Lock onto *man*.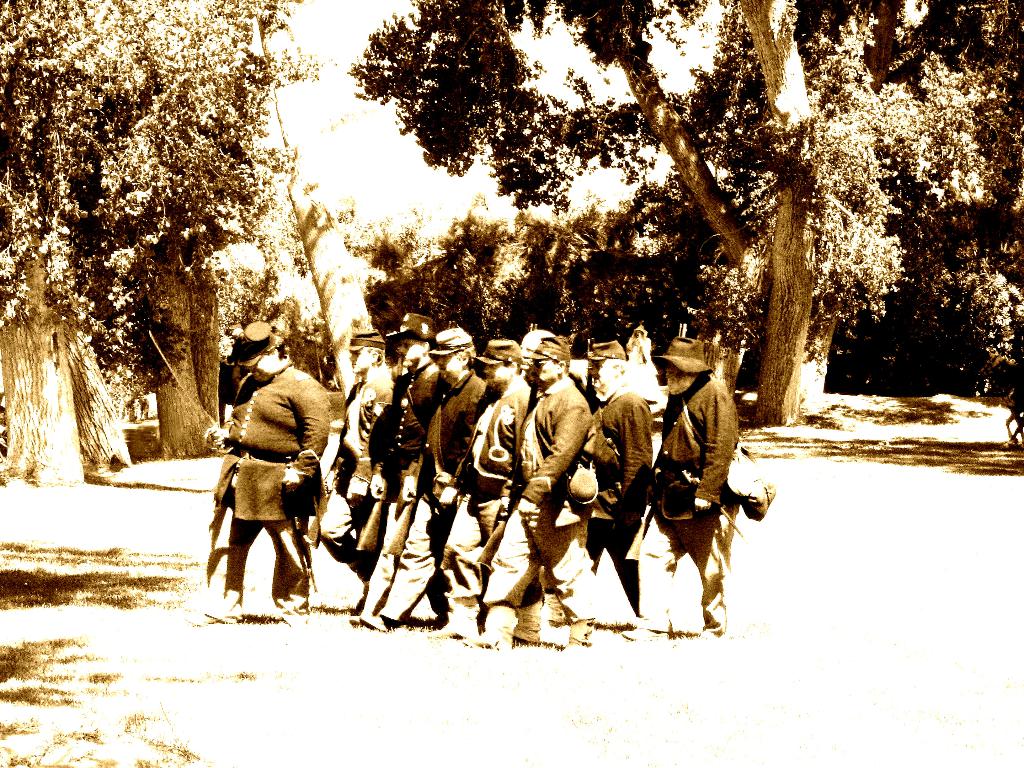
Locked: x1=465, y1=331, x2=578, y2=643.
